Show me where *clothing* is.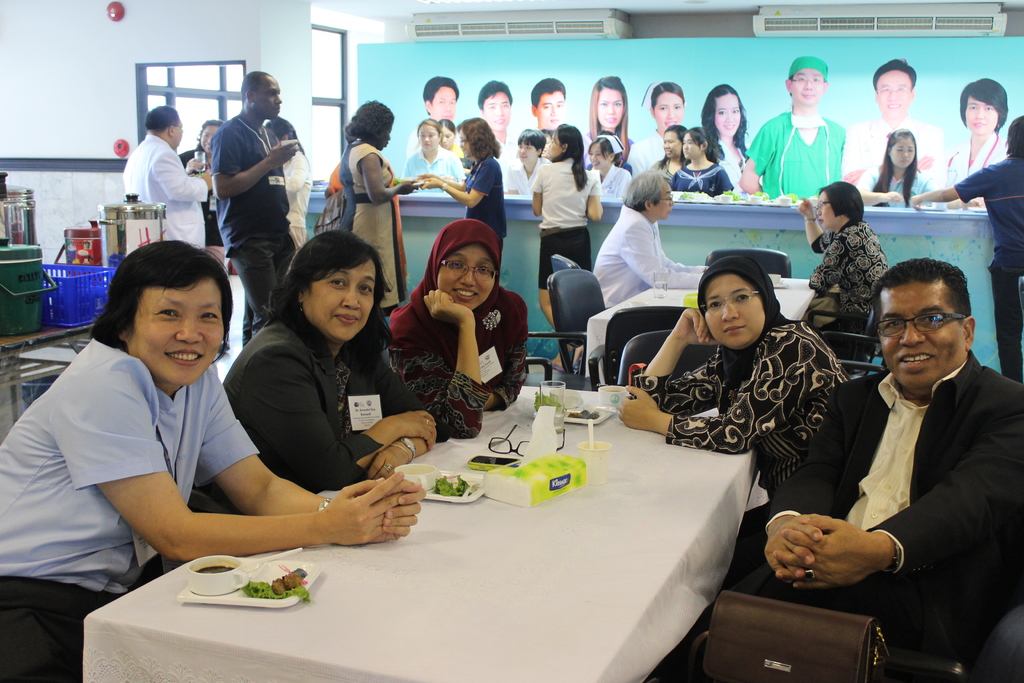
*clothing* is at left=595, top=202, right=703, bottom=313.
